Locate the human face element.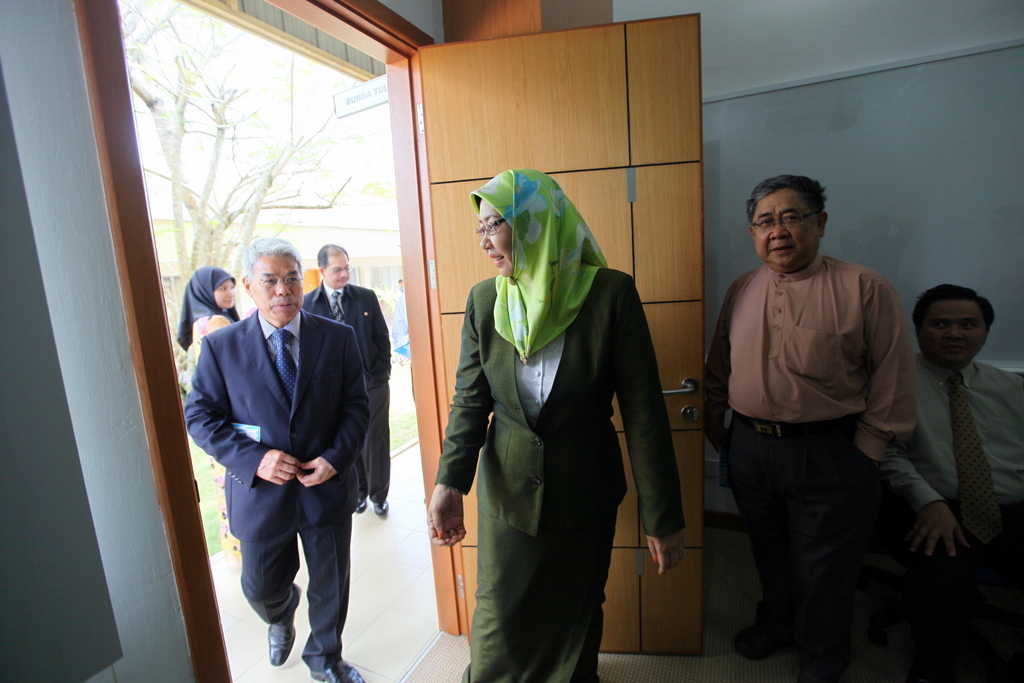
Element bbox: 214/281/236/312.
